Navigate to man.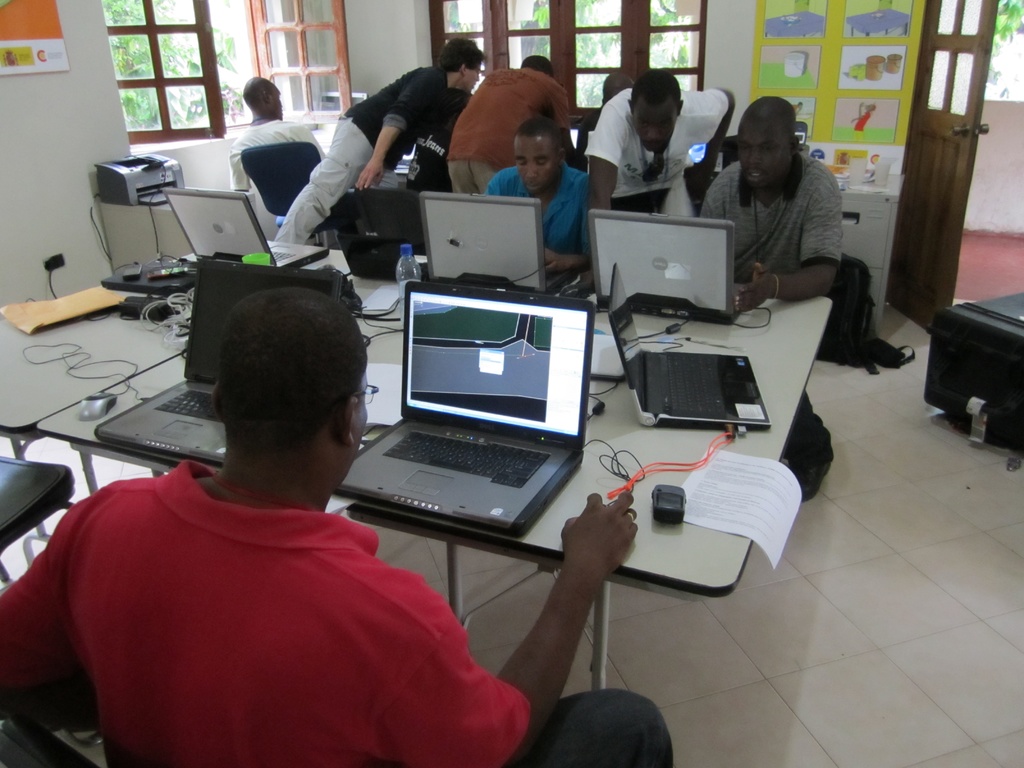
Navigation target: pyautogui.locateOnScreen(447, 53, 570, 192).
